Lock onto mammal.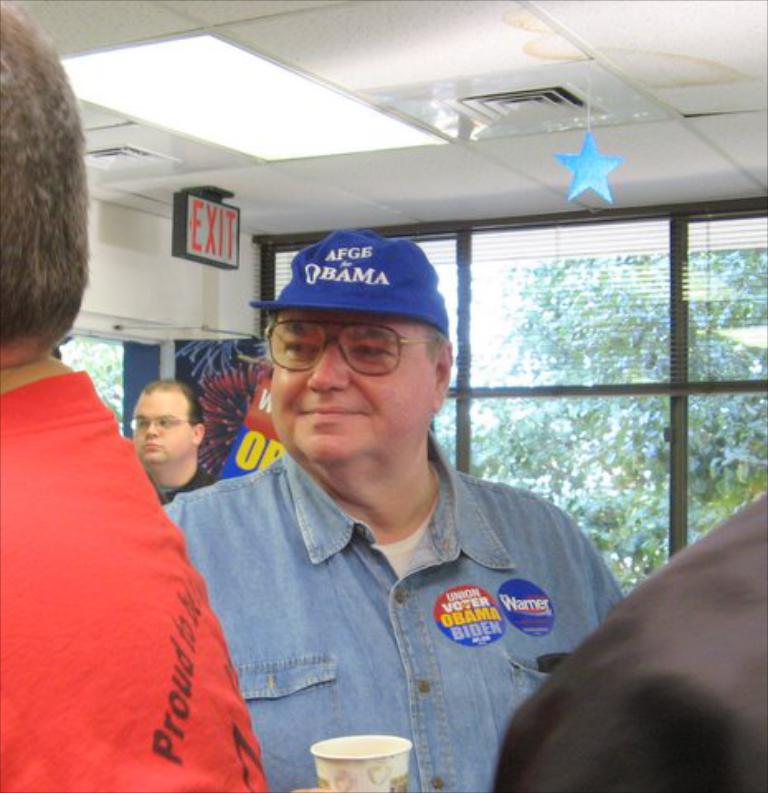
Locked: locate(145, 240, 629, 762).
